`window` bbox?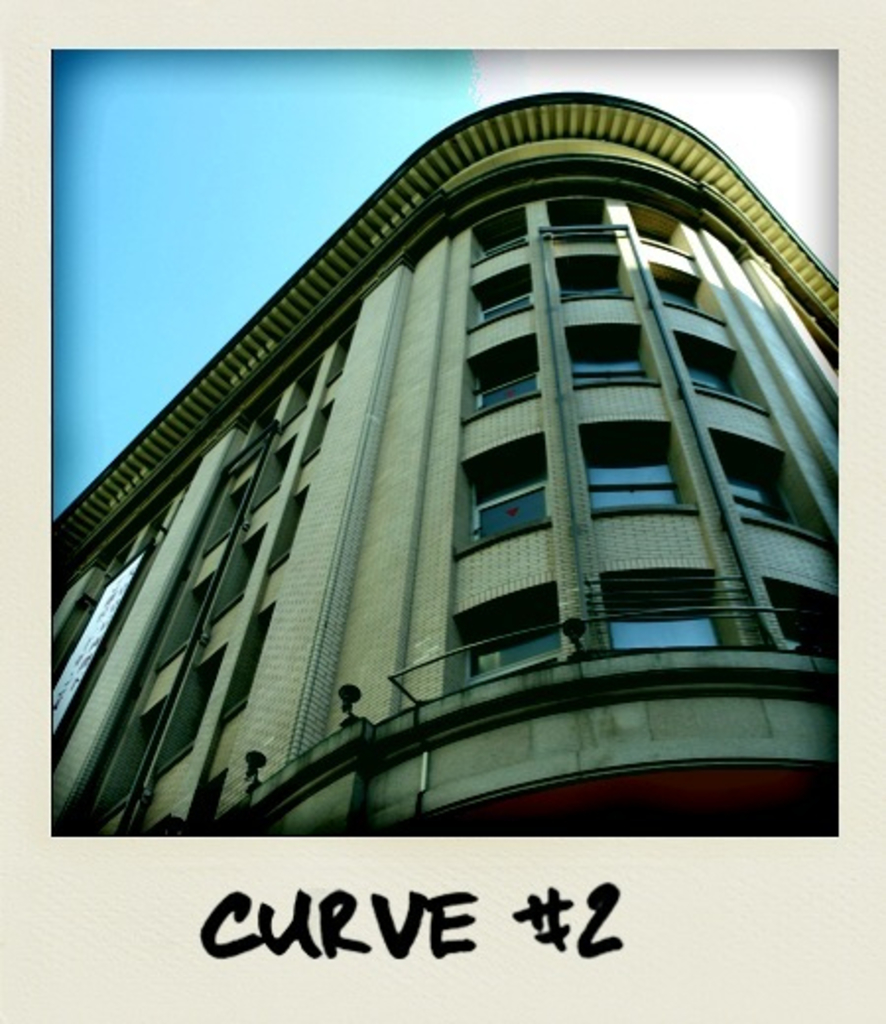
pyautogui.locateOnScreen(634, 203, 689, 250)
